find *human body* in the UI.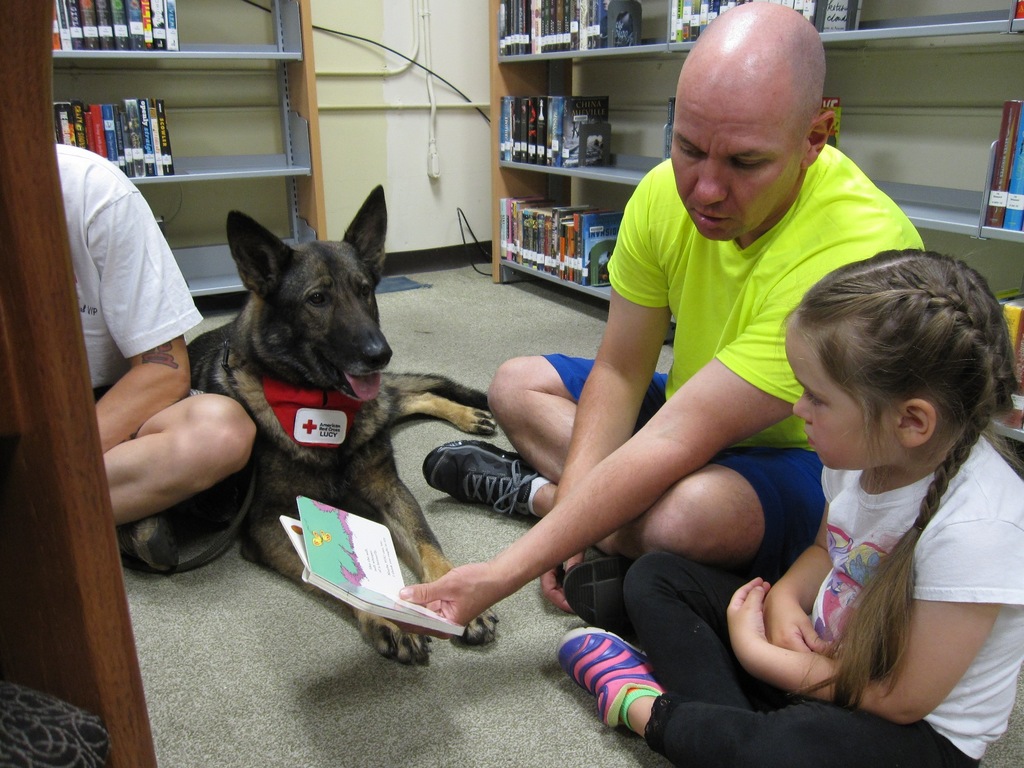
UI element at 756,256,1020,746.
